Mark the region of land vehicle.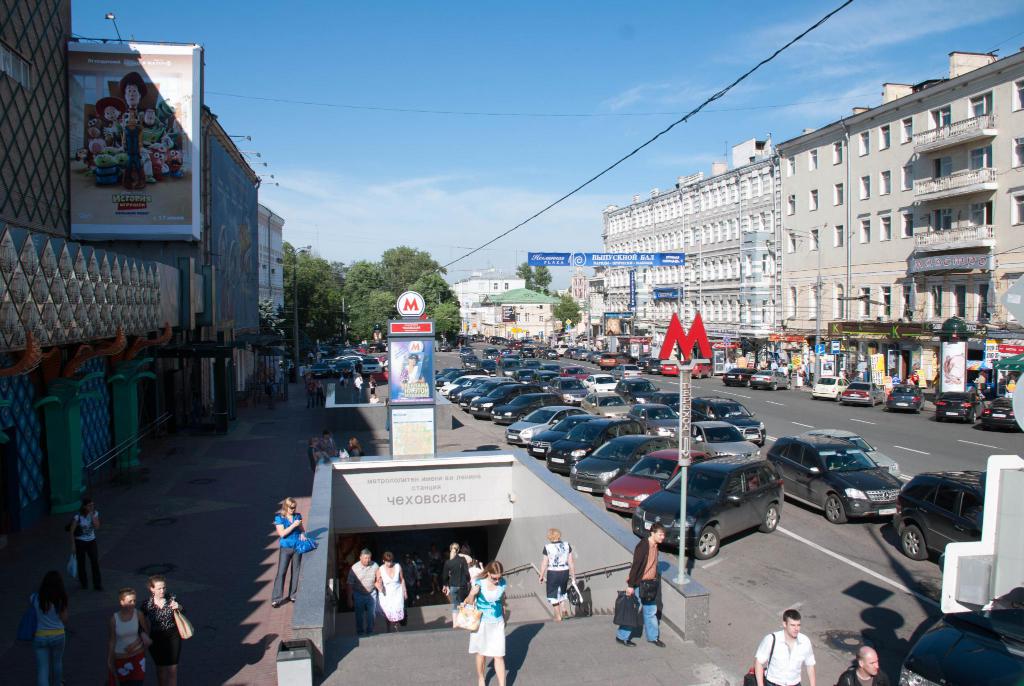
Region: [x1=458, y1=380, x2=511, y2=409].
